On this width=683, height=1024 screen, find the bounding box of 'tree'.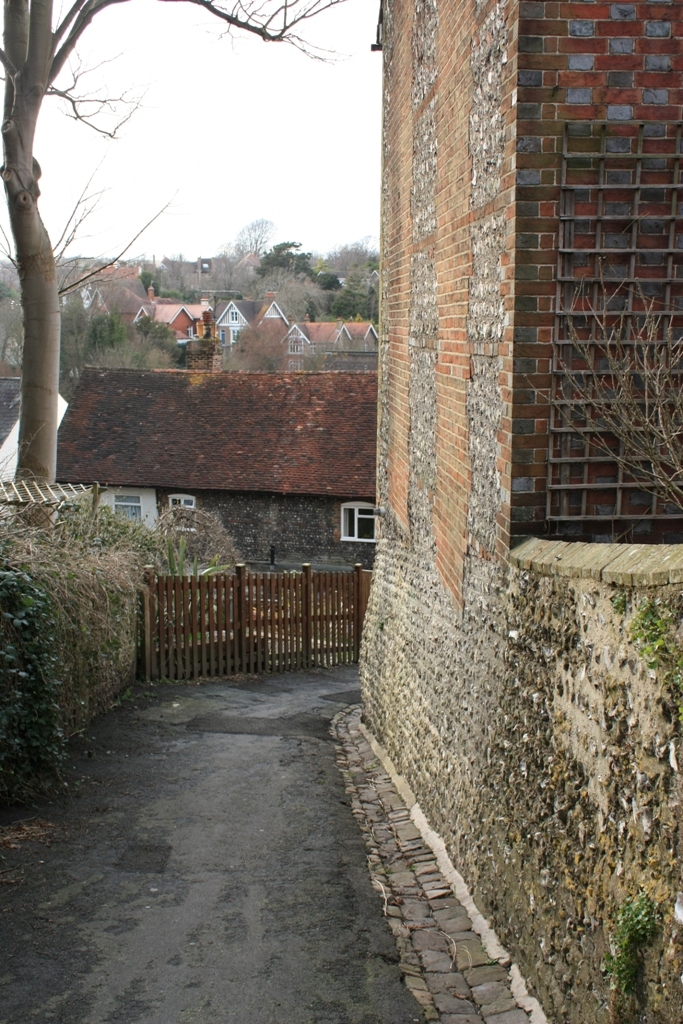
Bounding box: locate(0, 0, 341, 541).
